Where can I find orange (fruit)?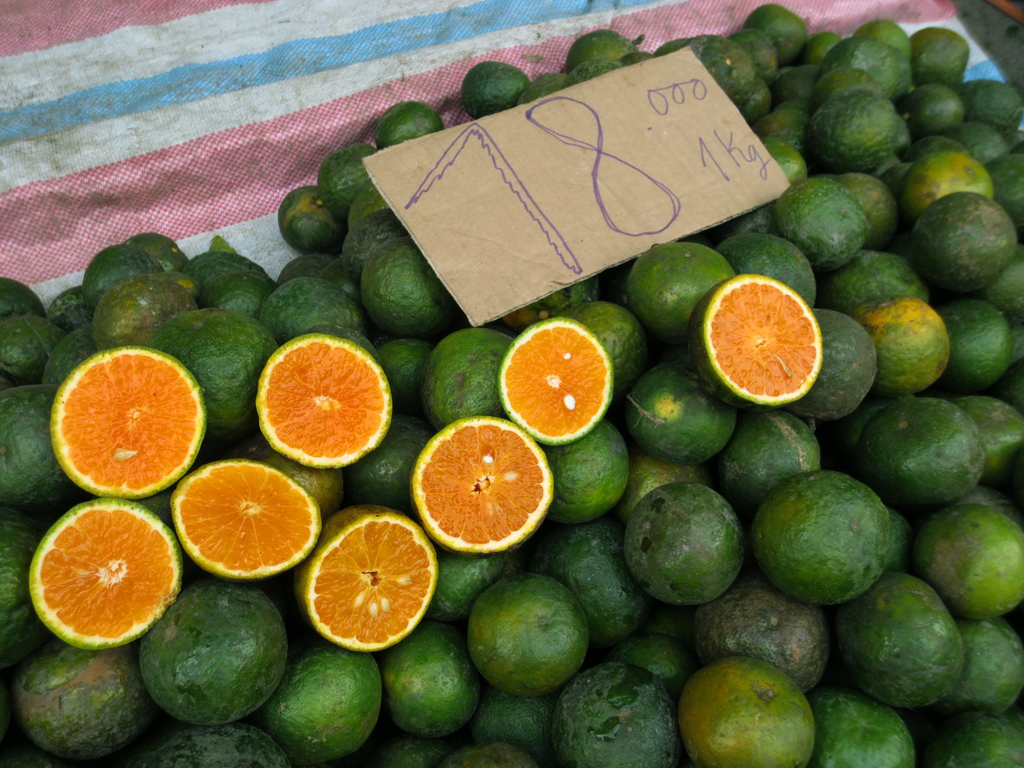
You can find it at {"x1": 704, "y1": 581, "x2": 822, "y2": 671}.
